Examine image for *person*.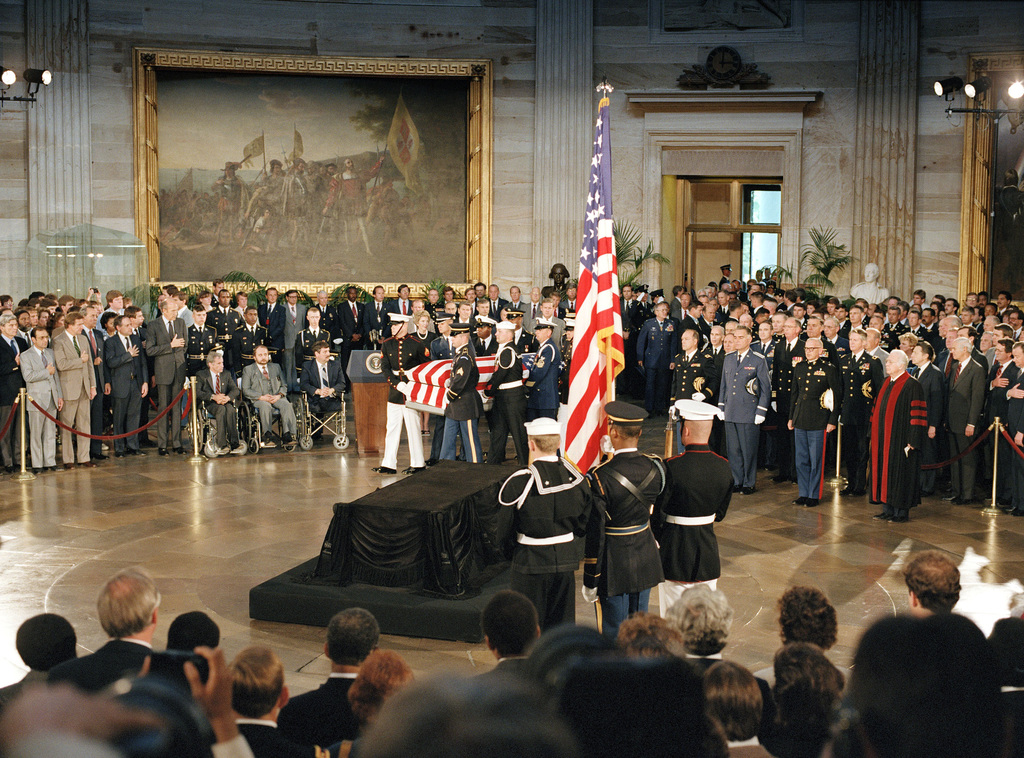
Examination result: box(412, 314, 434, 351).
